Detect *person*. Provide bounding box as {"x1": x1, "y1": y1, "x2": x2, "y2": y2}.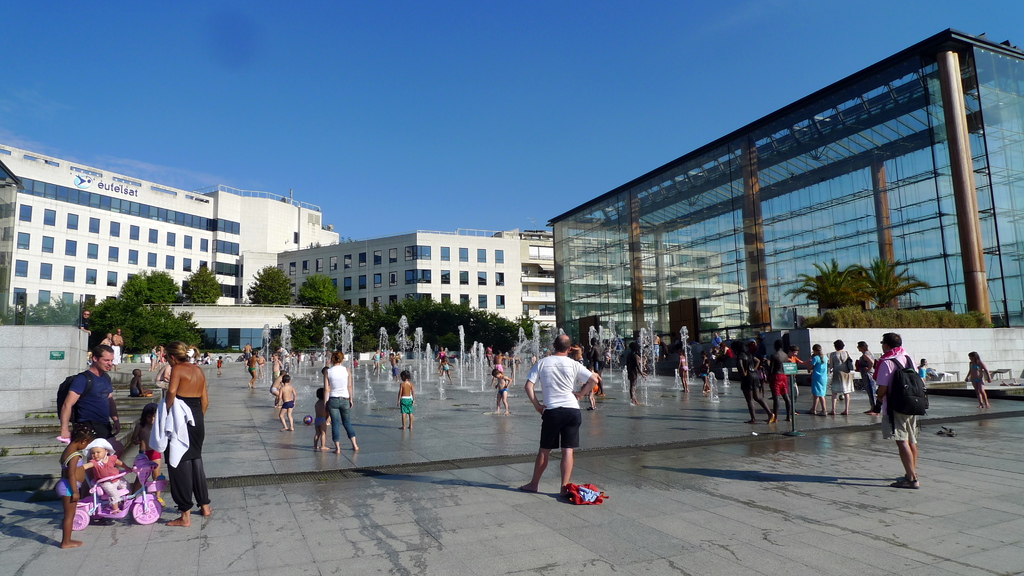
{"x1": 159, "y1": 342, "x2": 213, "y2": 528}.
